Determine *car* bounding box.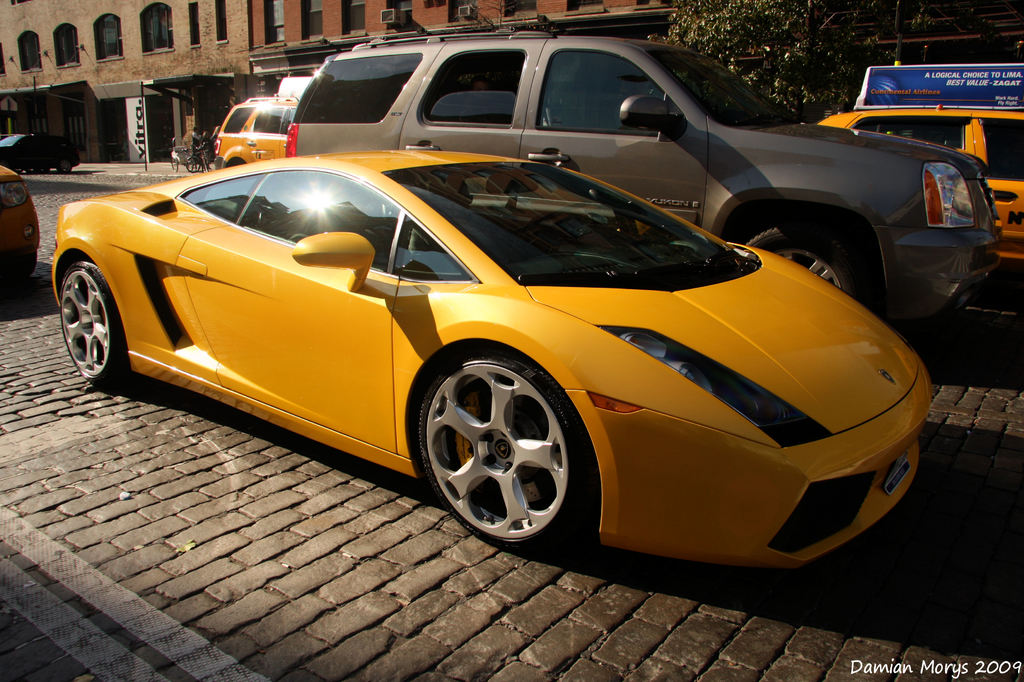
Determined: left=815, top=99, right=1022, bottom=265.
